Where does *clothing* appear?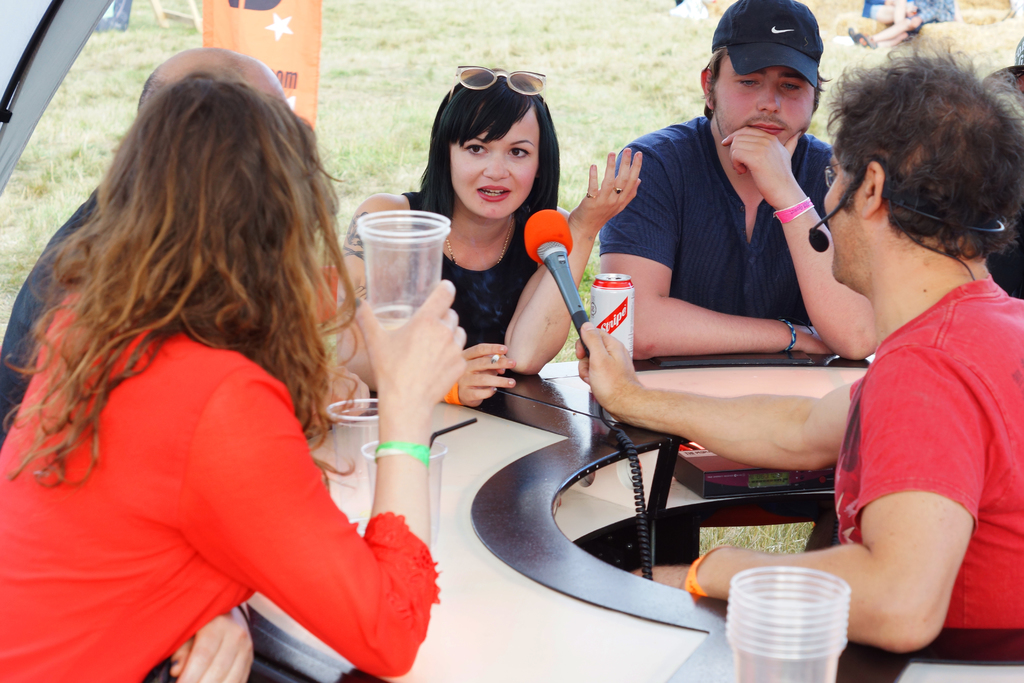
Appears at <region>826, 280, 1023, 636</region>.
